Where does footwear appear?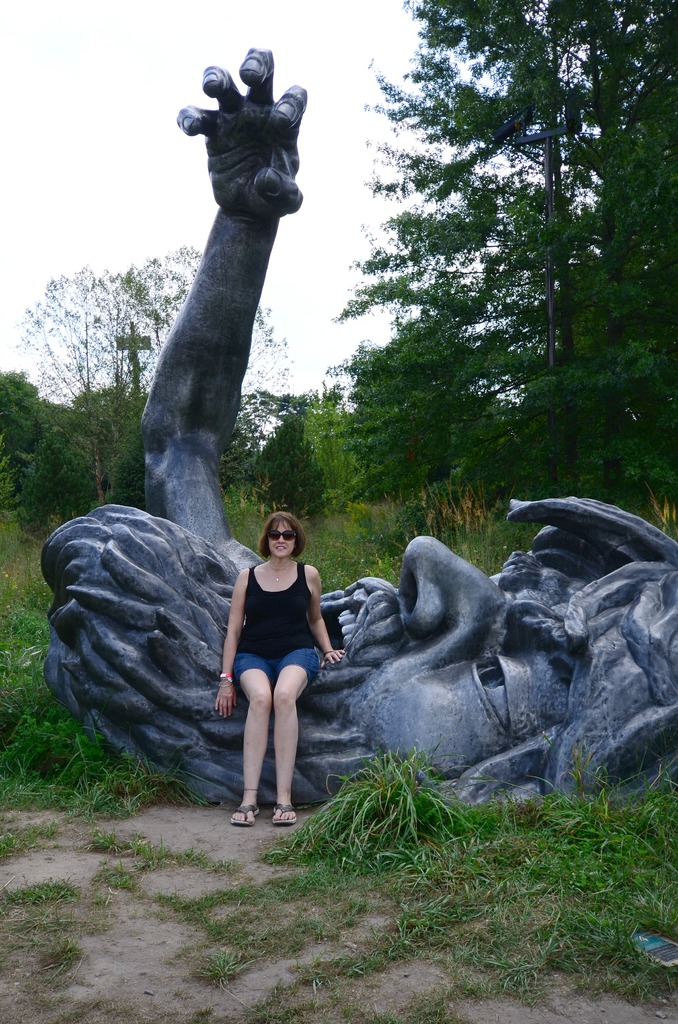
Appears at <region>269, 803, 297, 826</region>.
